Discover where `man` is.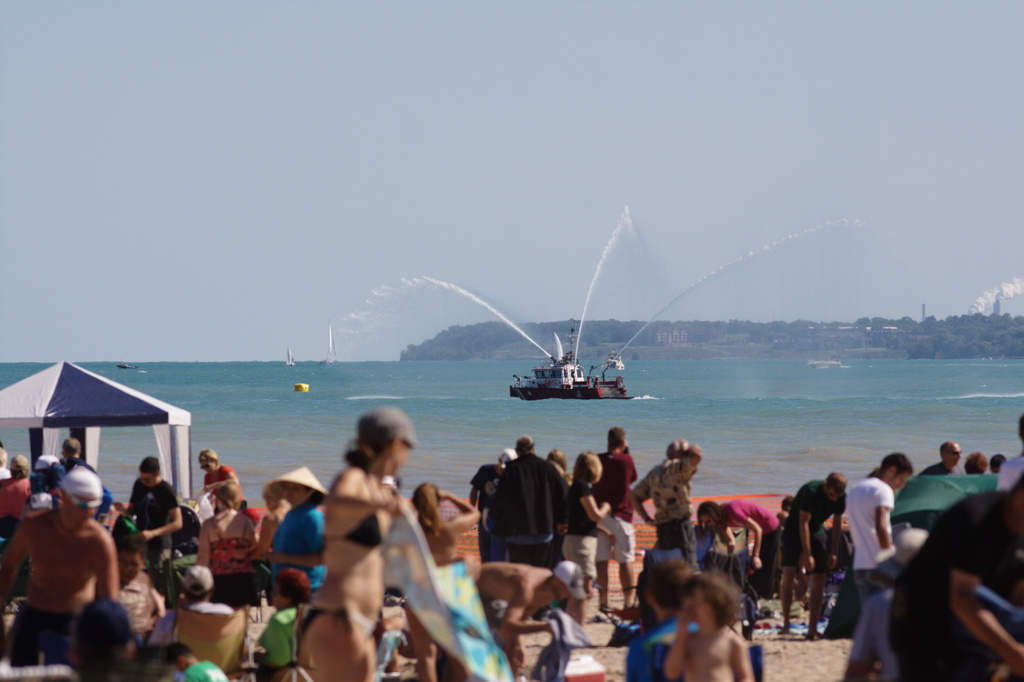
Discovered at [996, 410, 1023, 489].
